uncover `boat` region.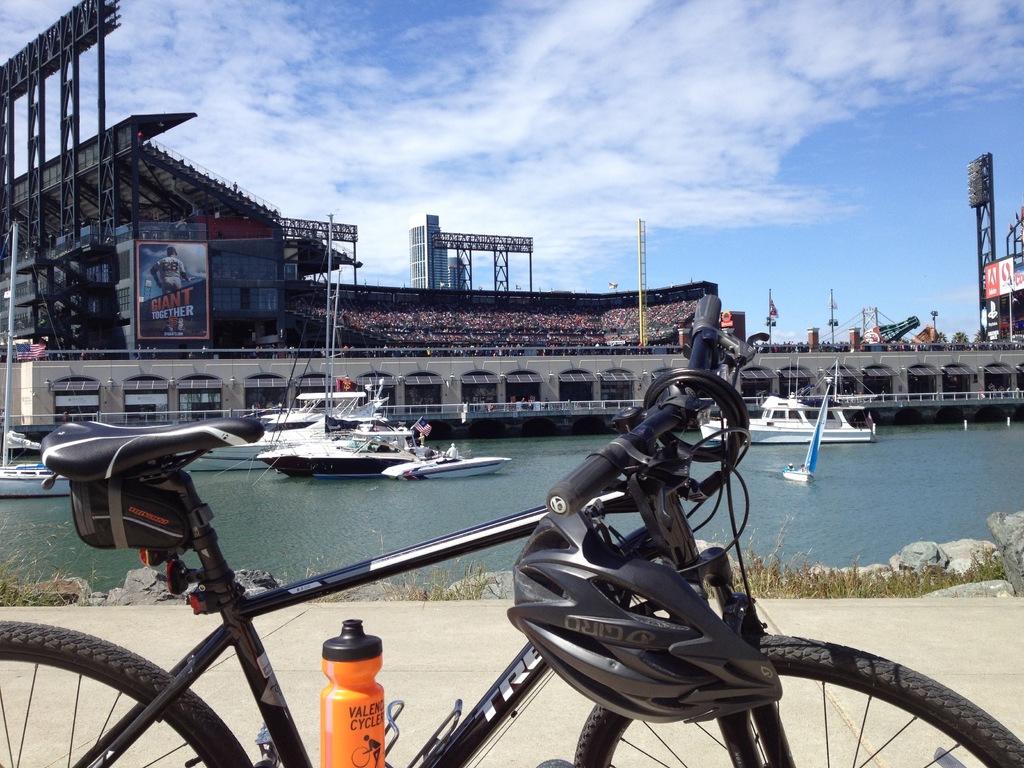
Uncovered: box(218, 379, 472, 488).
